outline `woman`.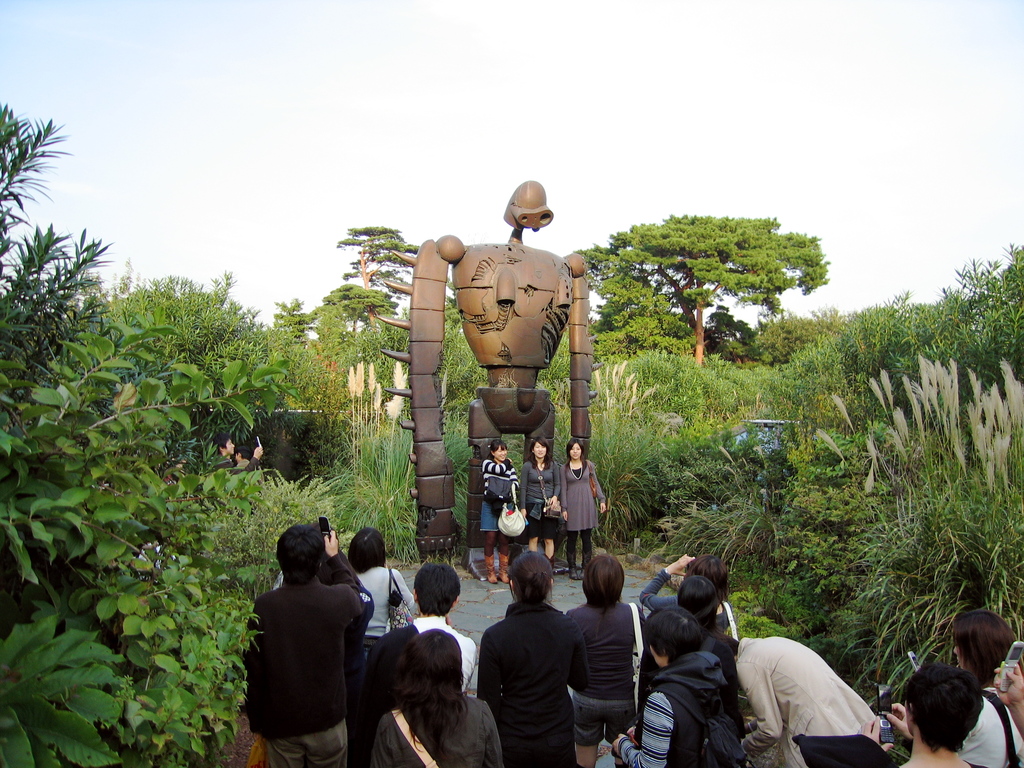
Outline: <region>566, 552, 645, 767</region>.
